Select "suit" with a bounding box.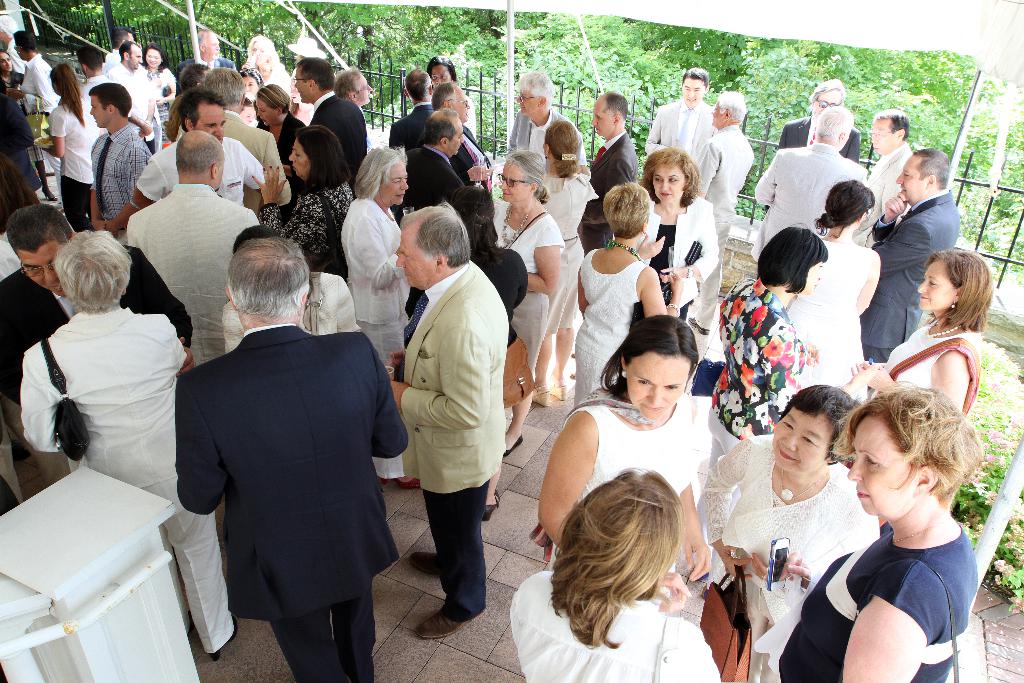
bbox=[641, 100, 715, 165].
